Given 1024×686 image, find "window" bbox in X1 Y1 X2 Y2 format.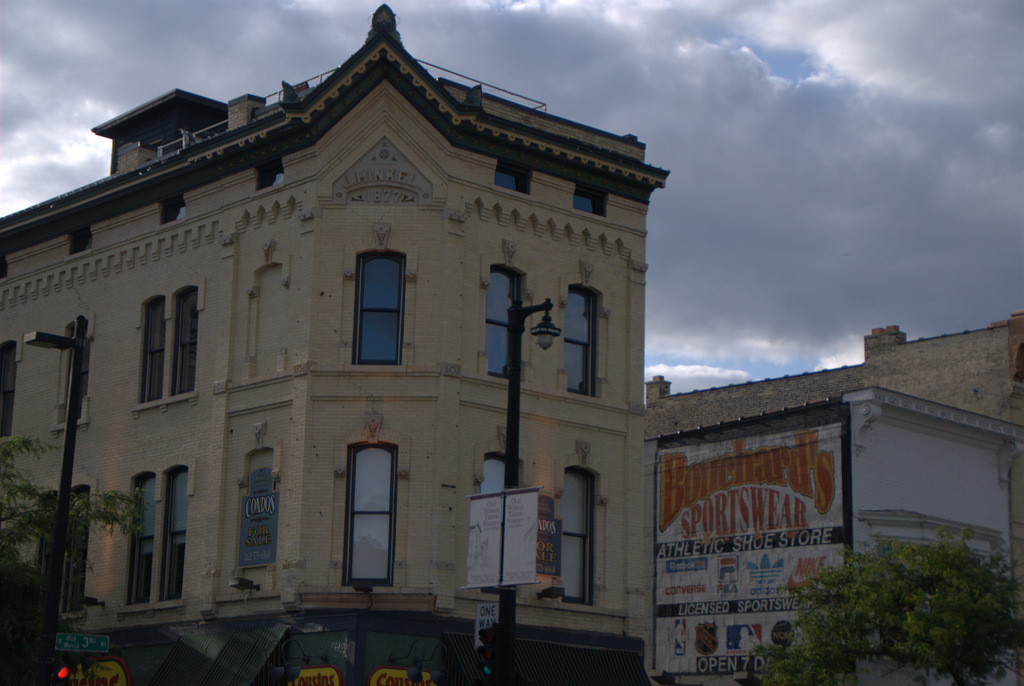
70 223 99 255.
